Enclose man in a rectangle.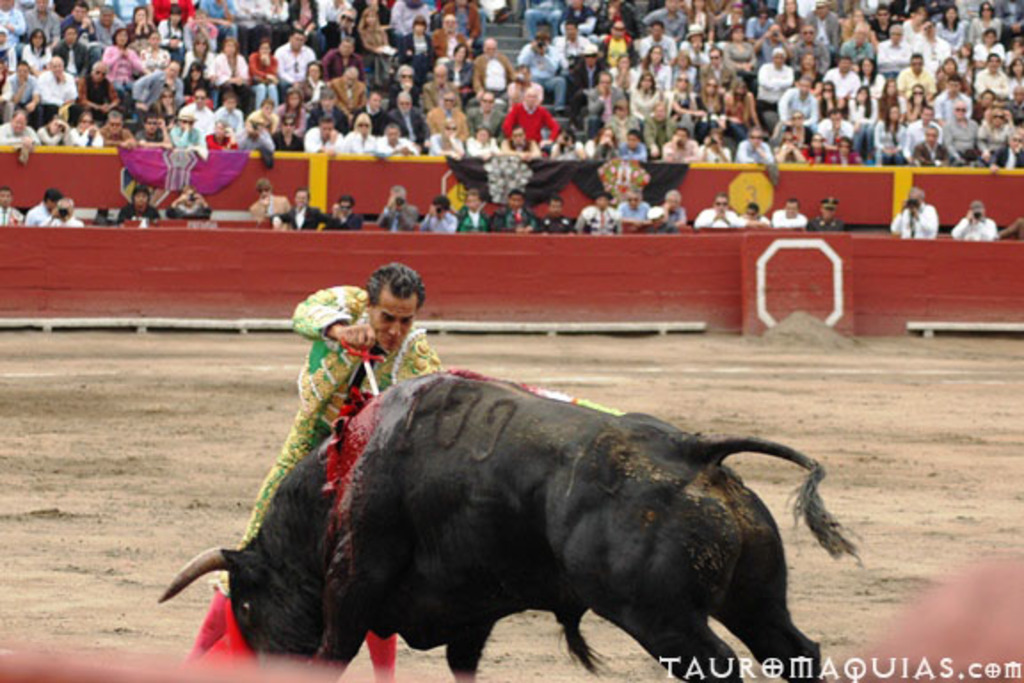
locate(892, 185, 935, 237).
